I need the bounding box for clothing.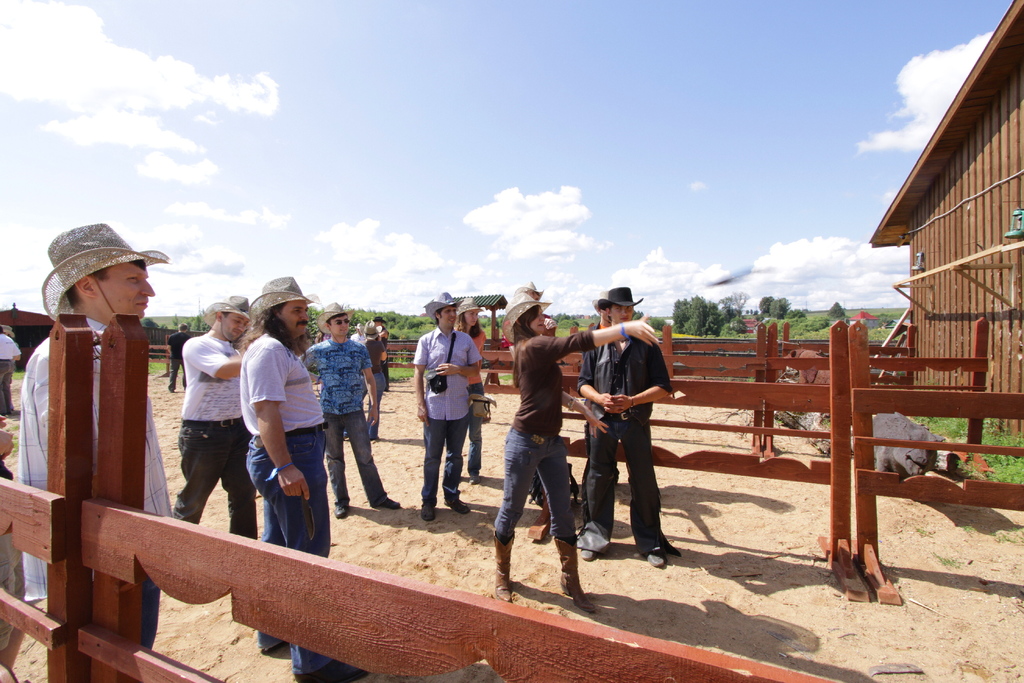
Here it is: BBox(169, 331, 194, 388).
